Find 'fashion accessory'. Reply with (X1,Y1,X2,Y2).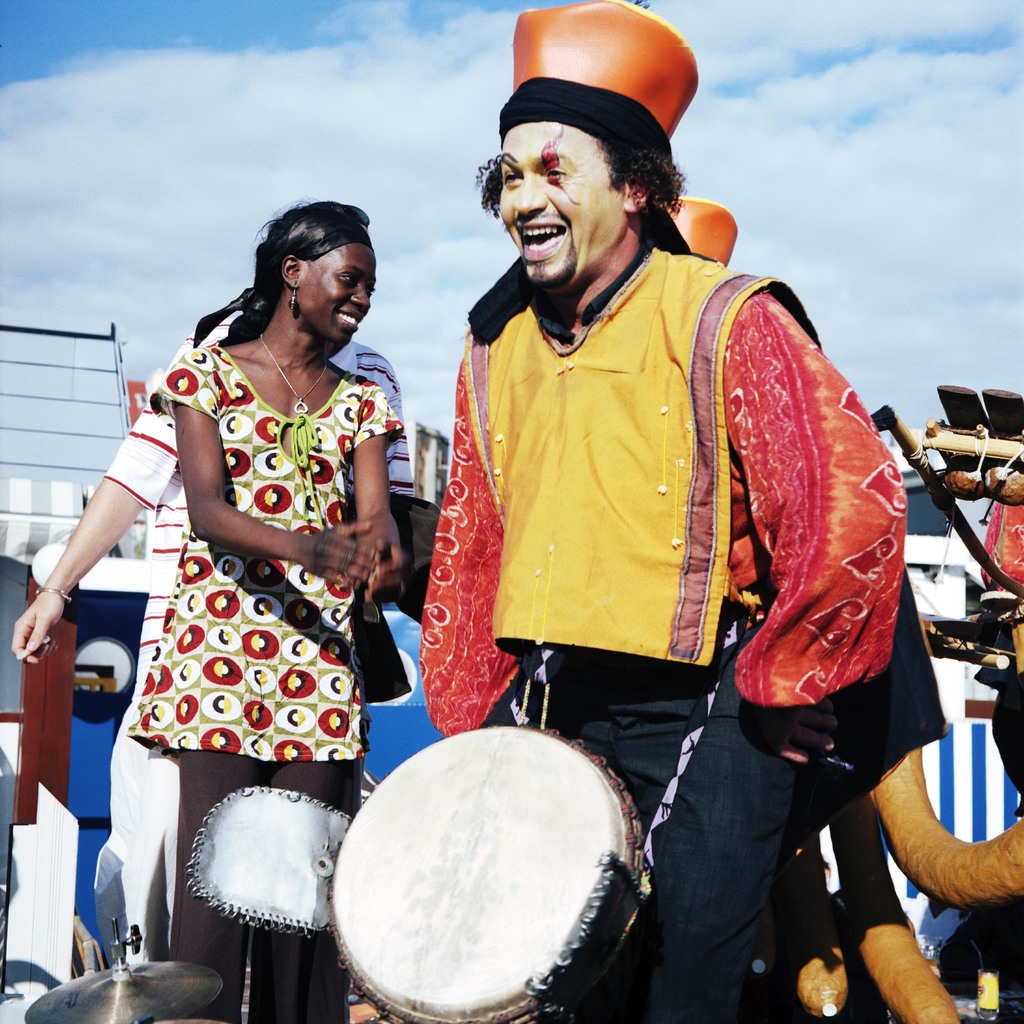
(671,204,742,255).
